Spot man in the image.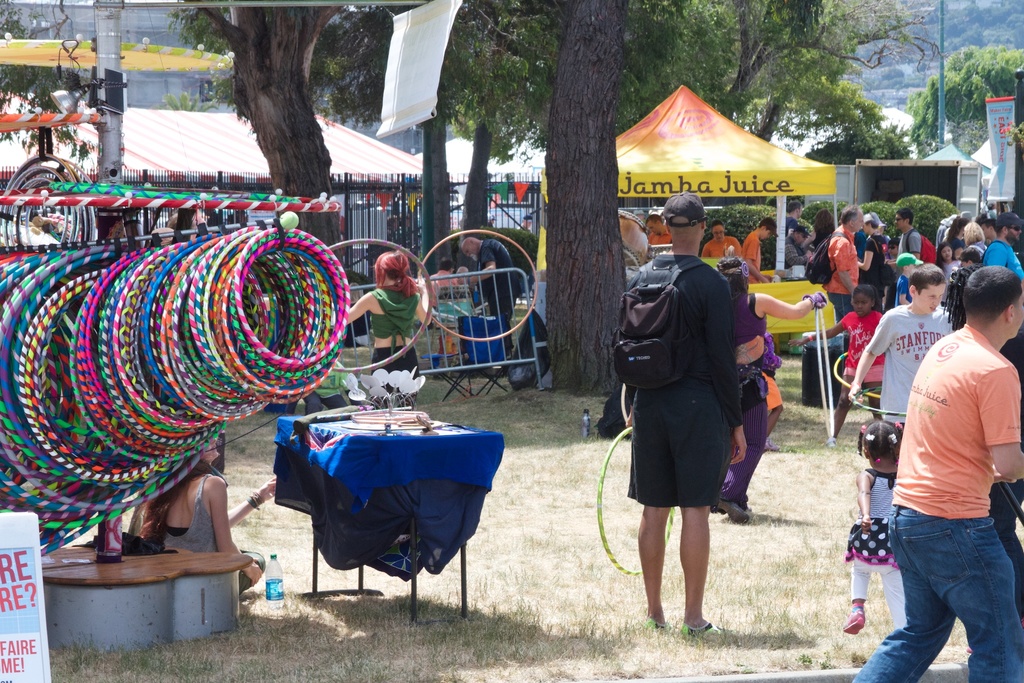
man found at 700, 224, 742, 261.
